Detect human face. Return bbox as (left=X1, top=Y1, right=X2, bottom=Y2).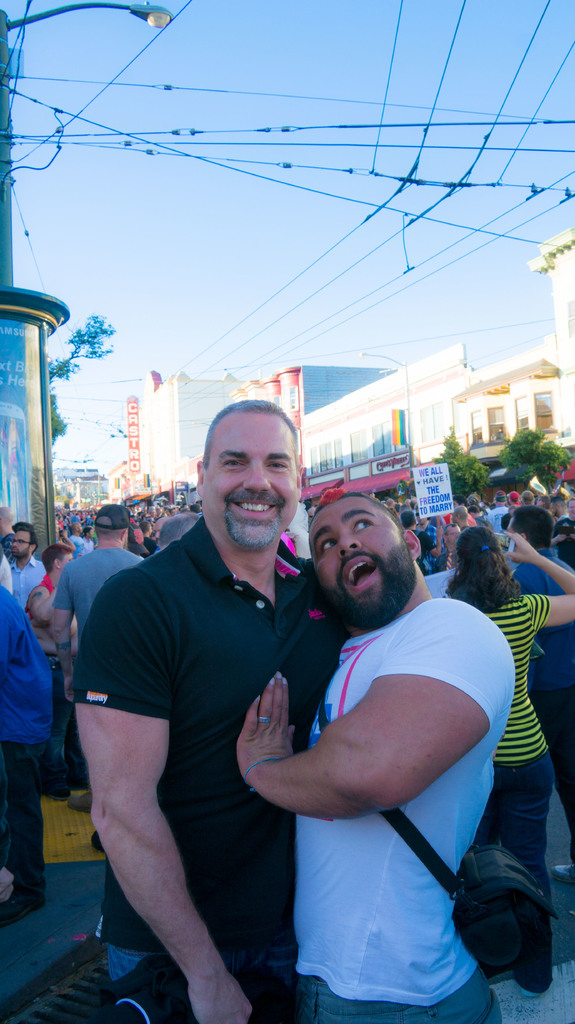
(left=202, top=413, right=299, bottom=549).
